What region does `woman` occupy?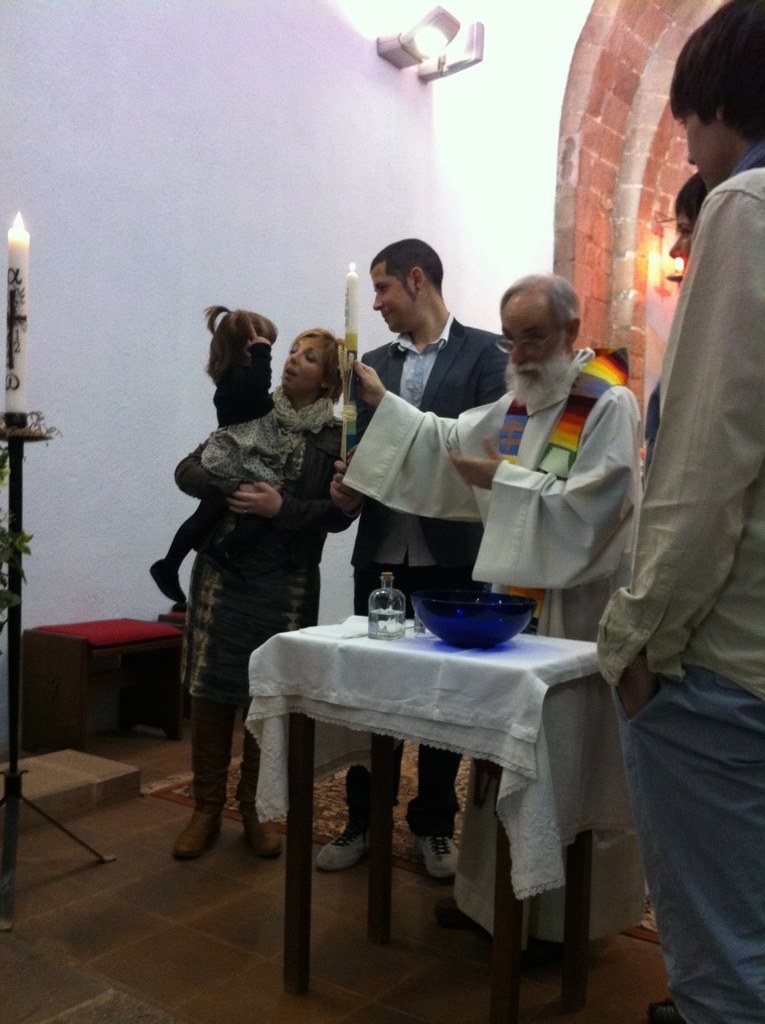
[left=162, top=311, right=356, bottom=875].
